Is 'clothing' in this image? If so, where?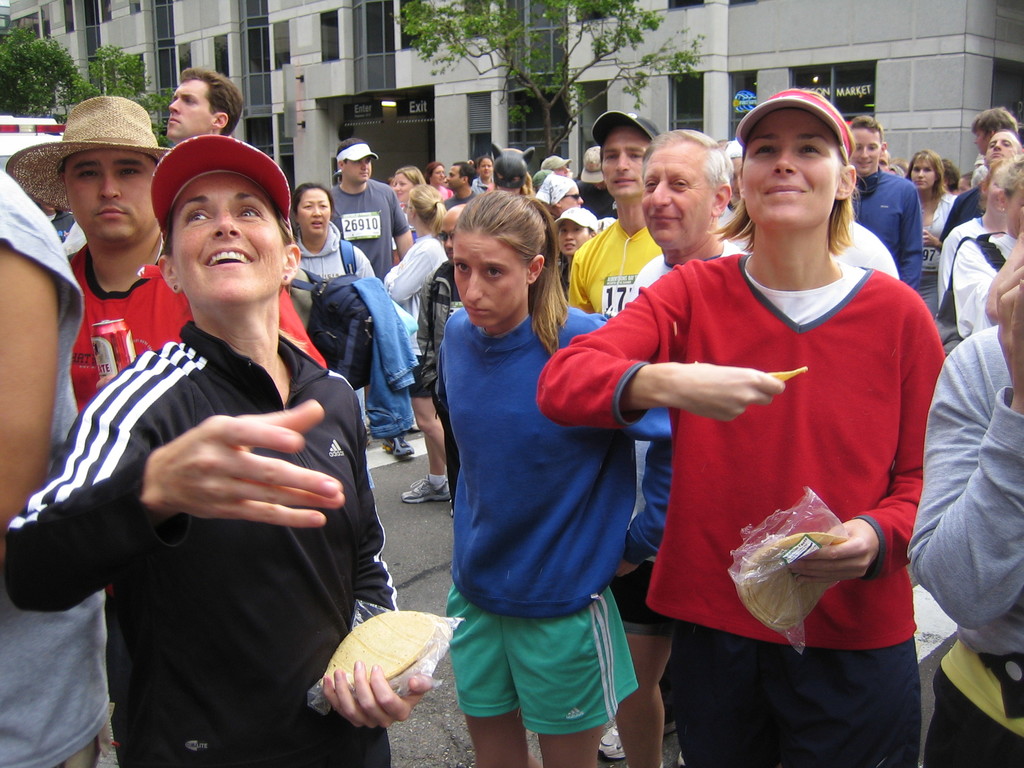
Yes, at locate(906, 320, 1023, 765).
